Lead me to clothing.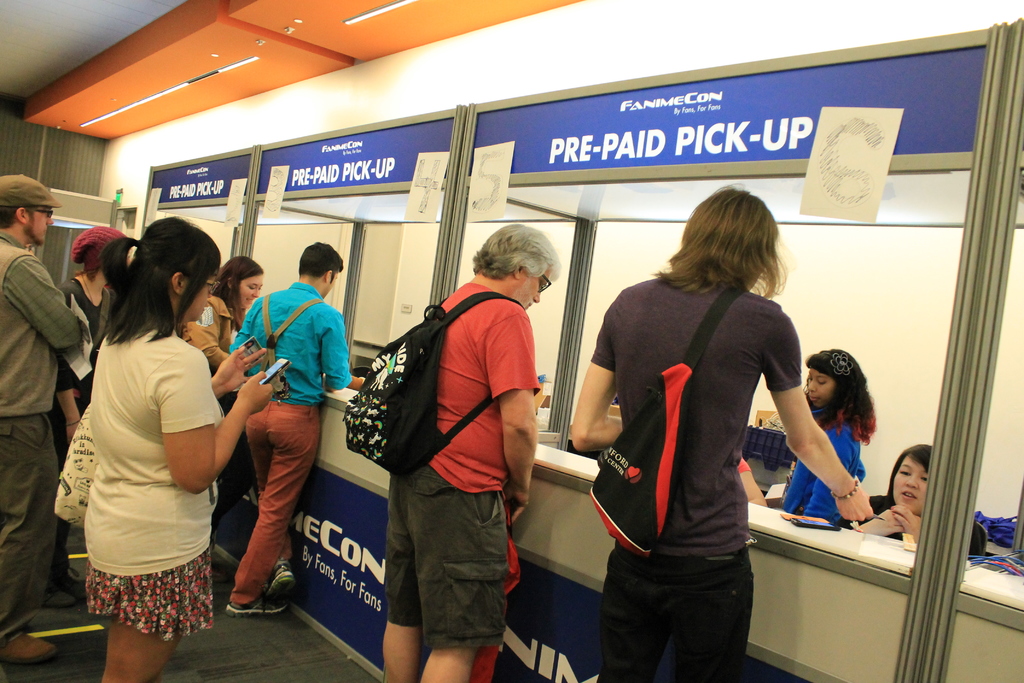
Lead to BBox(386, 279, 540, 652).
